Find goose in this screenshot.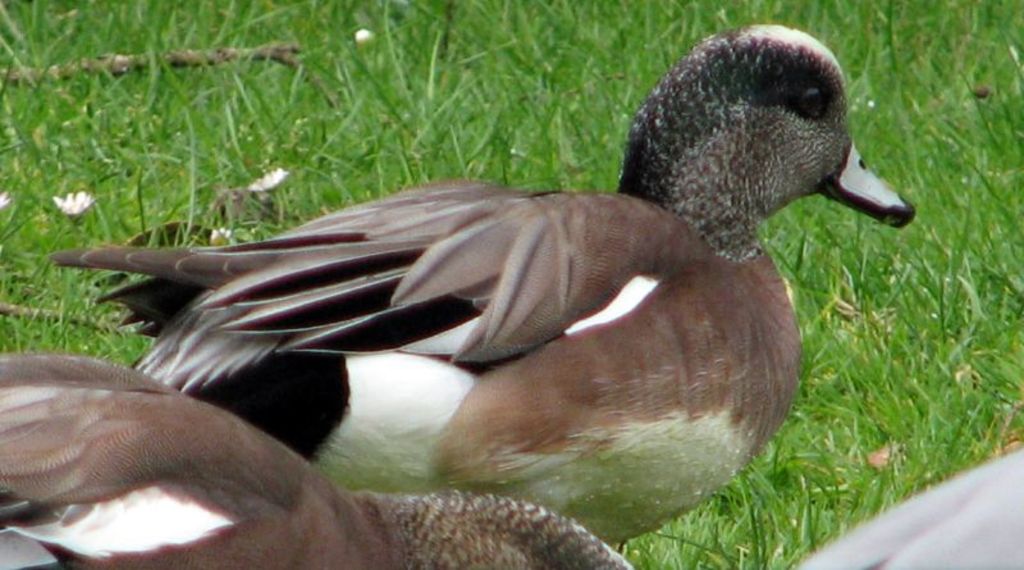
The bounding box for goose is 45:19:916:543.
